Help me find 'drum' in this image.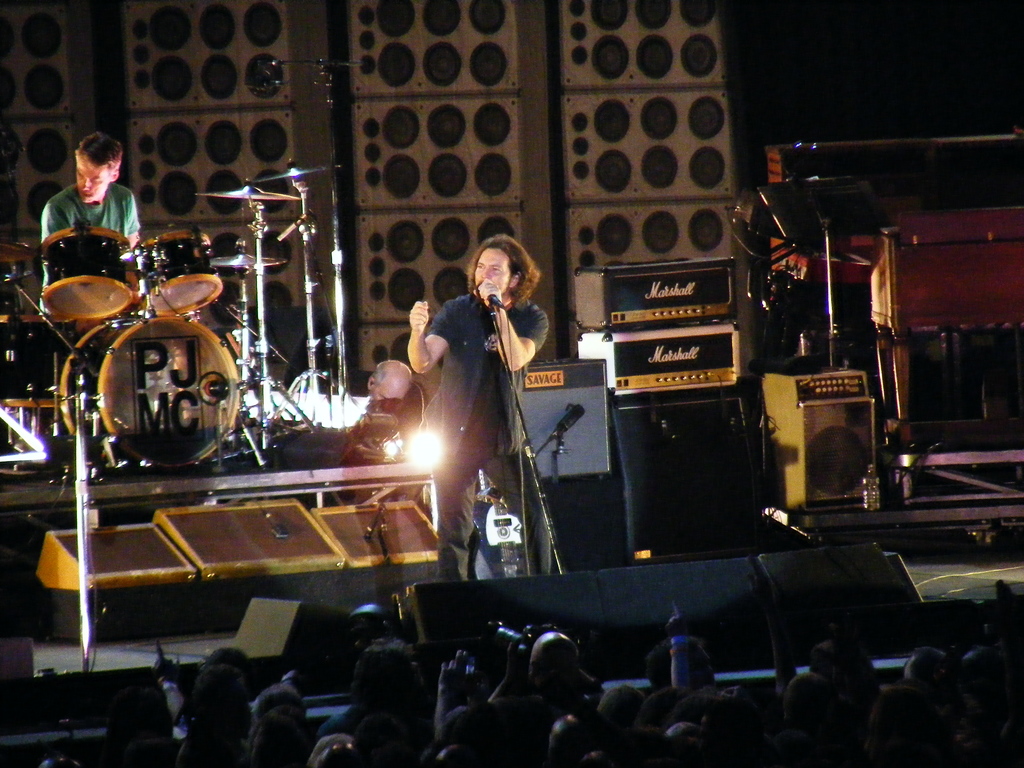
Found it: BBox(0, 311, 61, 405).
